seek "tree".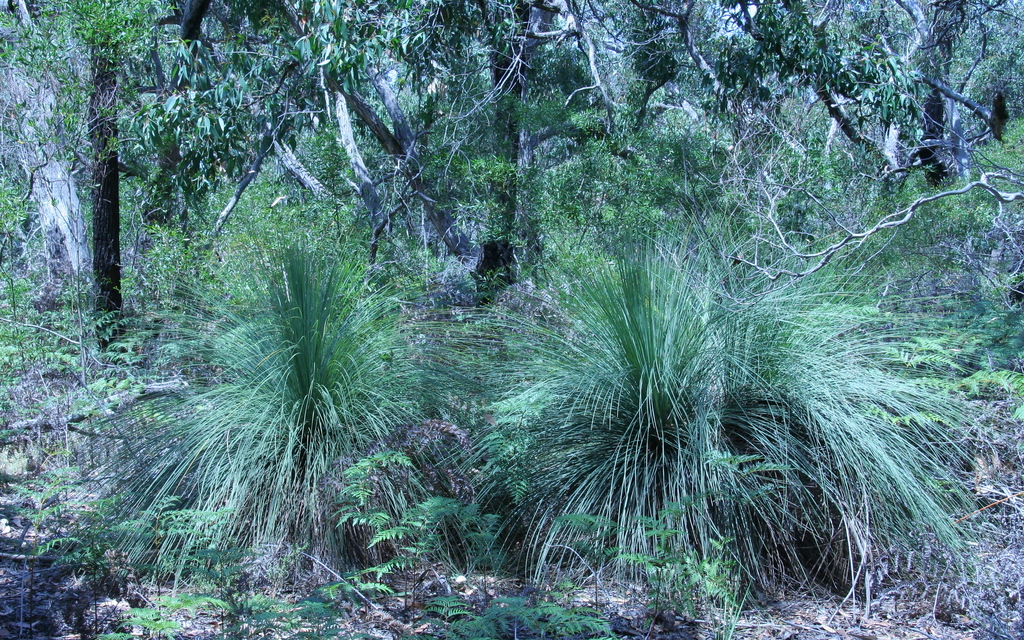
<region>26, 42, 355, 398</region>.
